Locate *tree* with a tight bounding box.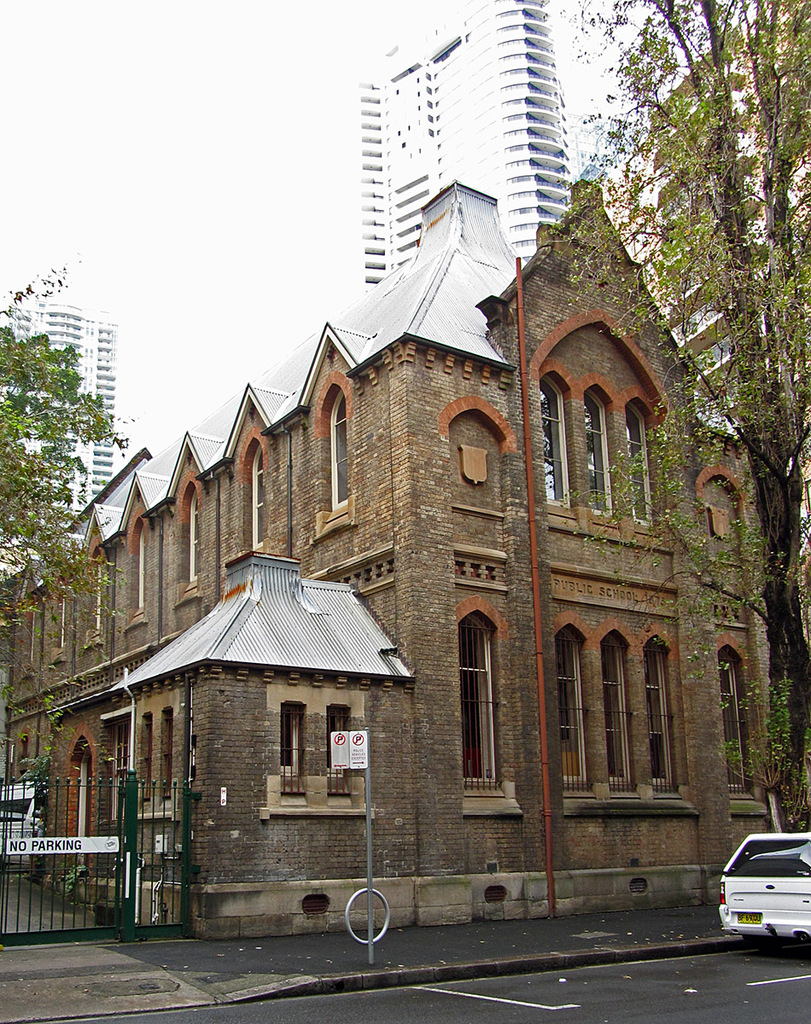
3 284 118 625.
